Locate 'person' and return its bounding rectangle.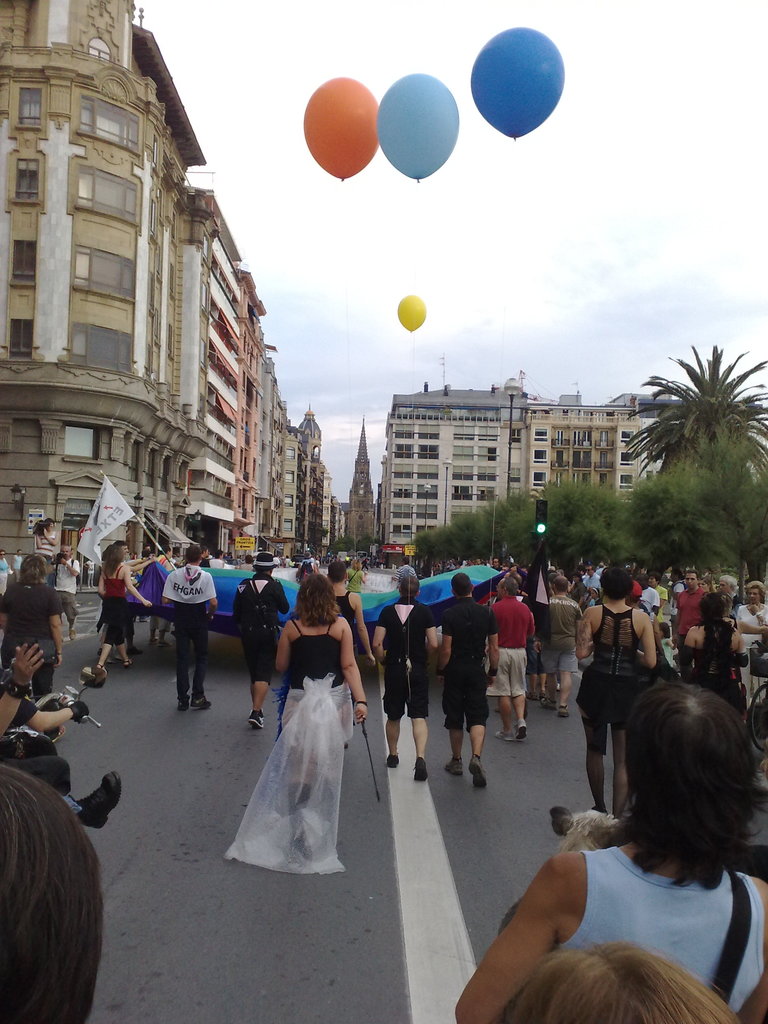
x1=532, y1=578, x2=584, y2=719.
